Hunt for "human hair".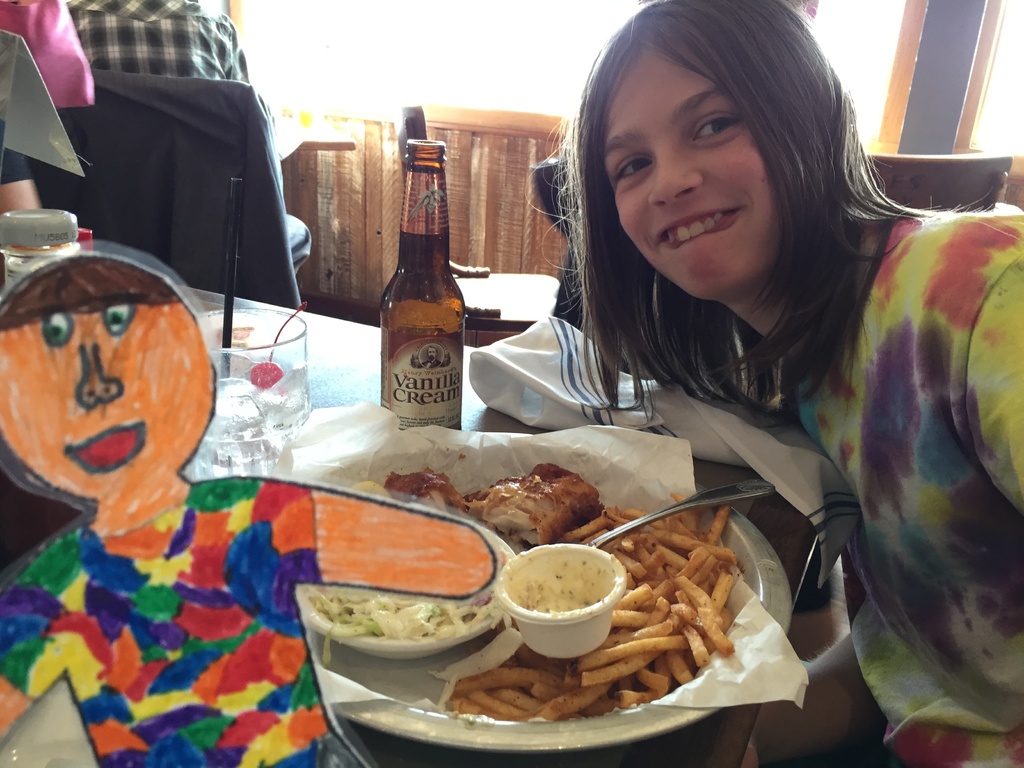
Hunted down at (554, 22, 941, 403).
